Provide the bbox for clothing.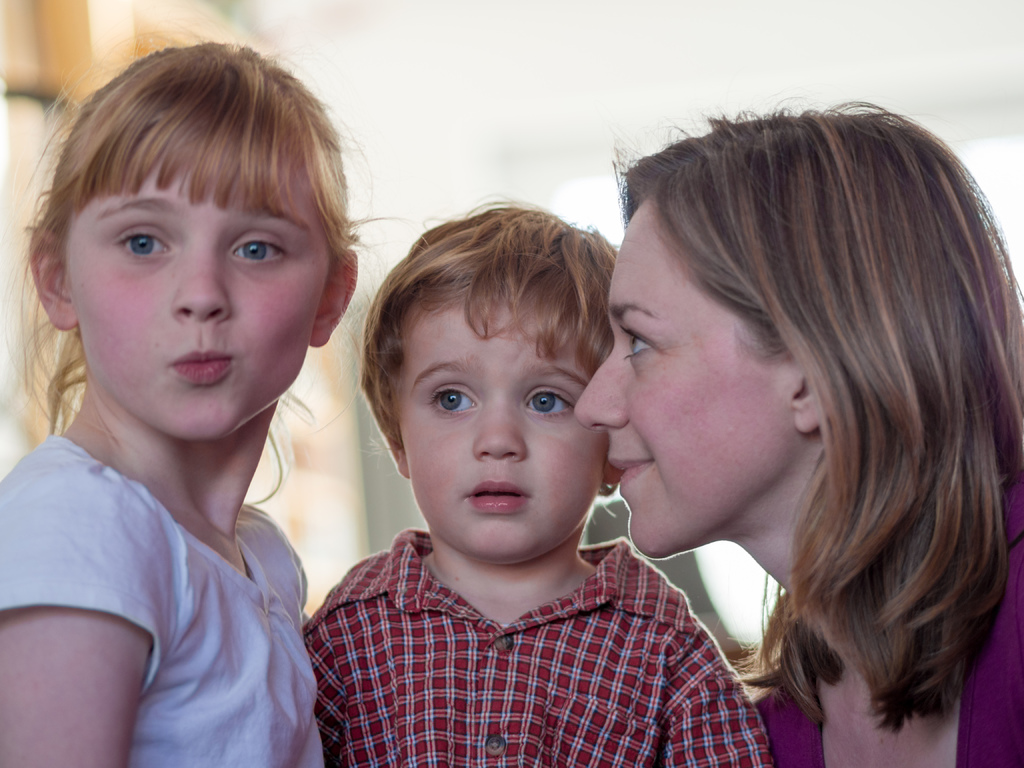
<region>0, 436, 334, 767</region>.
